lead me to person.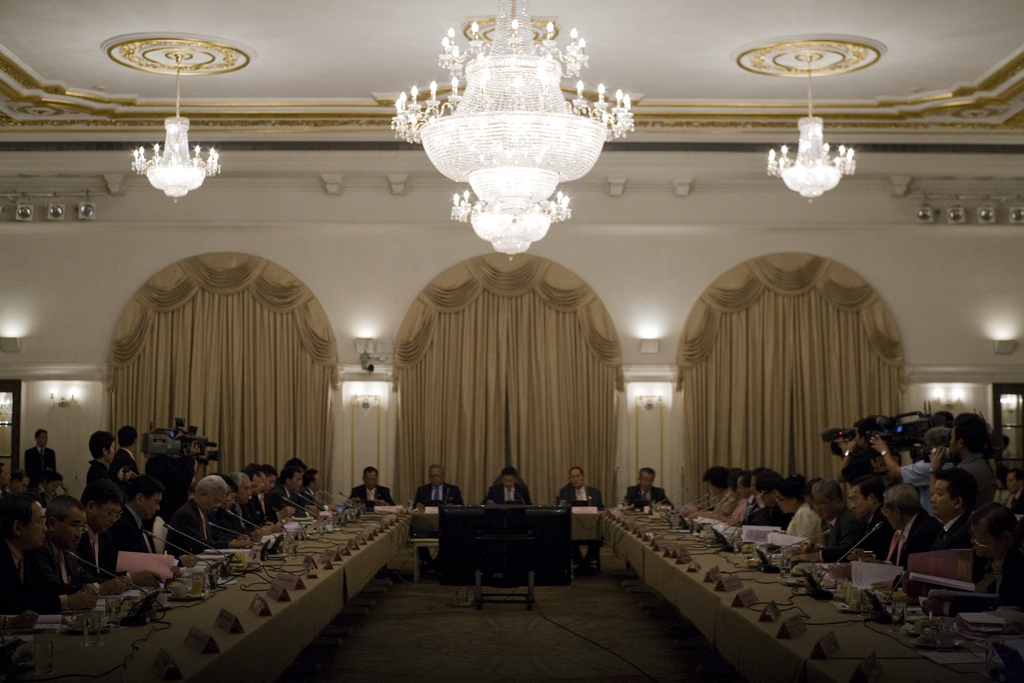
Lead to l=848, t=472, r=893, b=558.
